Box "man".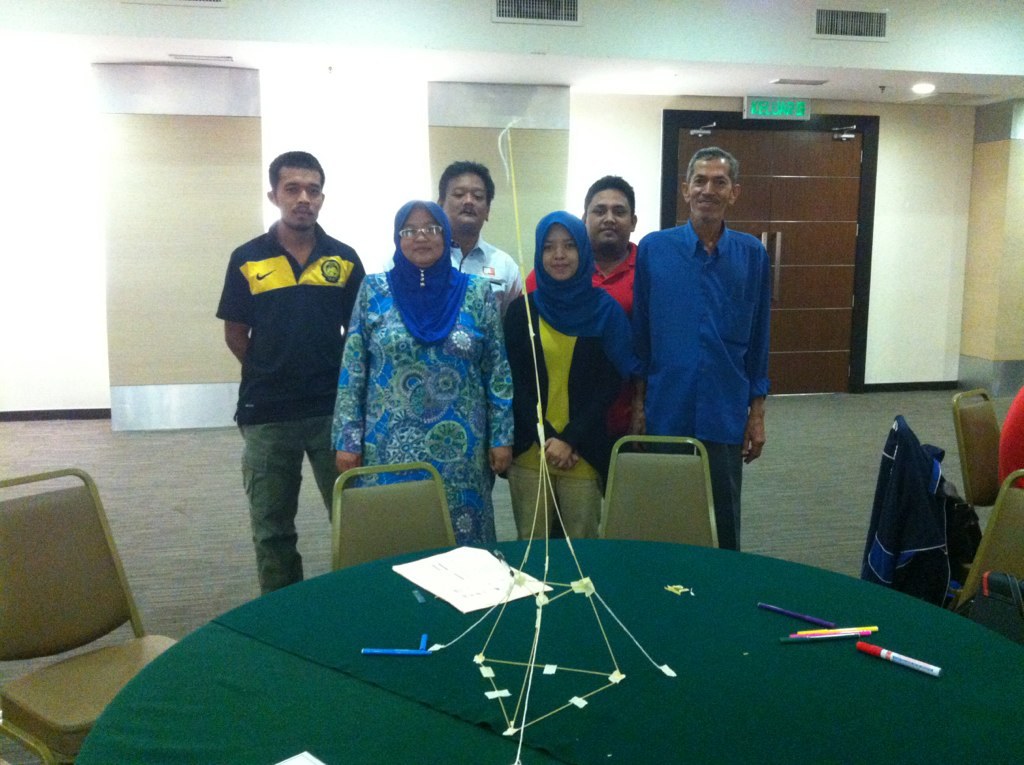
<box>213,150,369,597</box>.
